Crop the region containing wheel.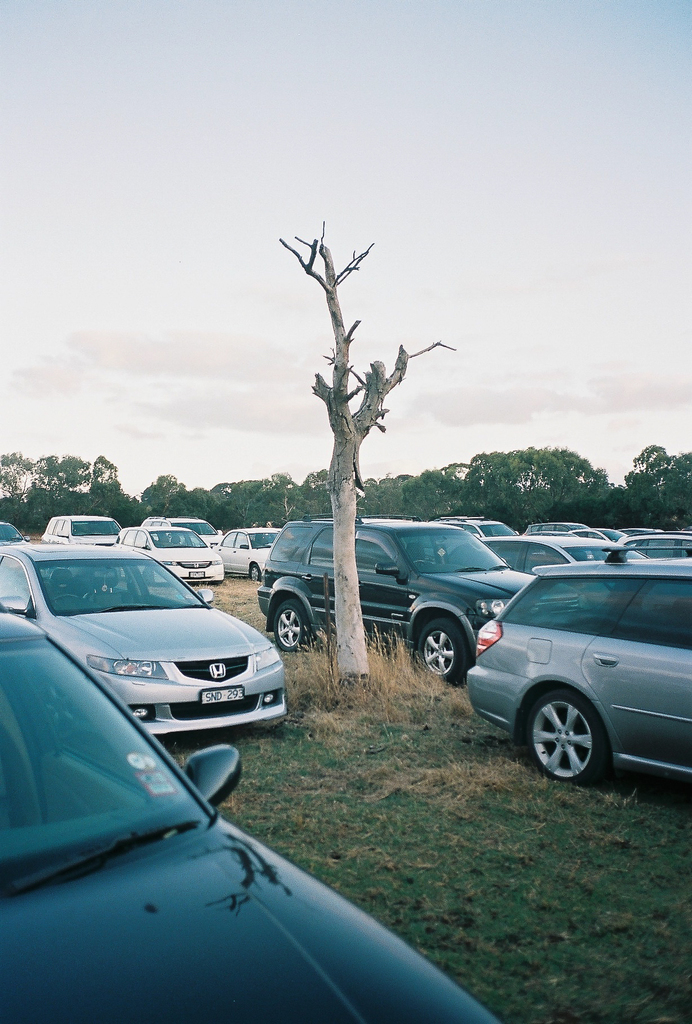
Crop region: bbox=(249, 561, 263, 582).
